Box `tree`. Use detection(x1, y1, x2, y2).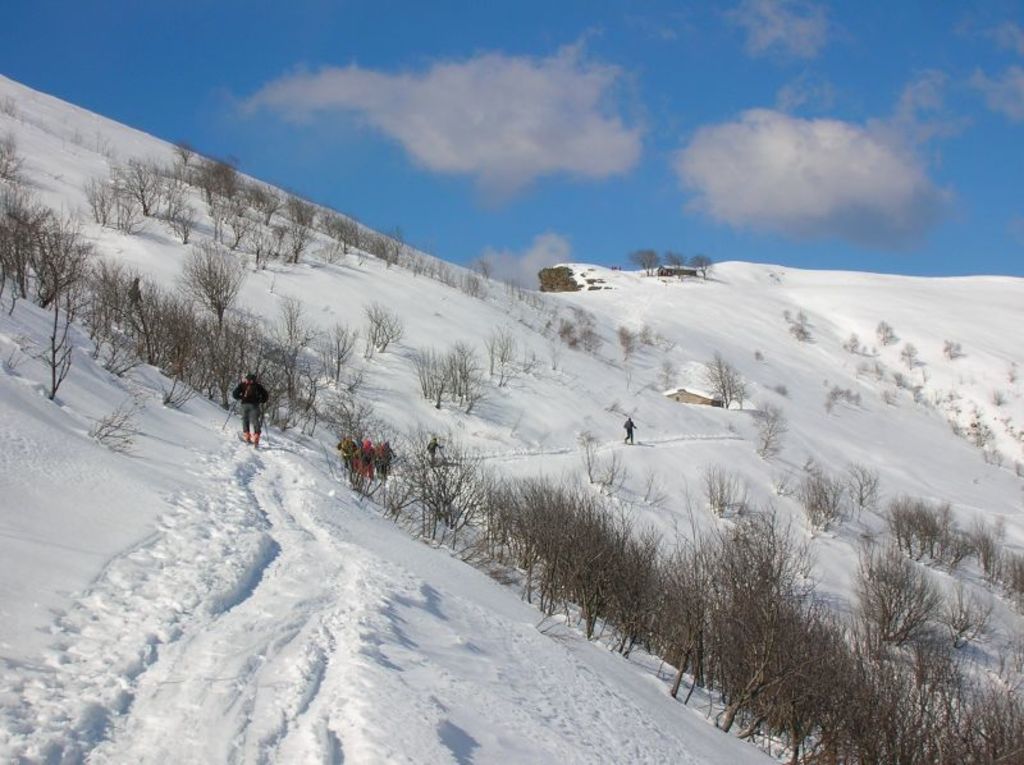
detection(584, 516, 644, 632).
